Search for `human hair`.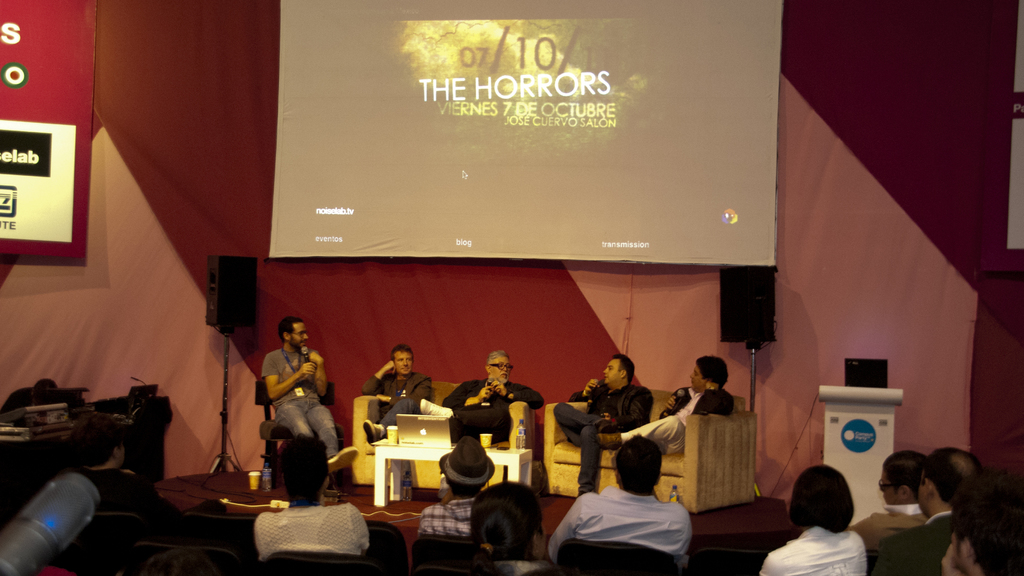
Found at bbox=[385, 344, 422, 359].
